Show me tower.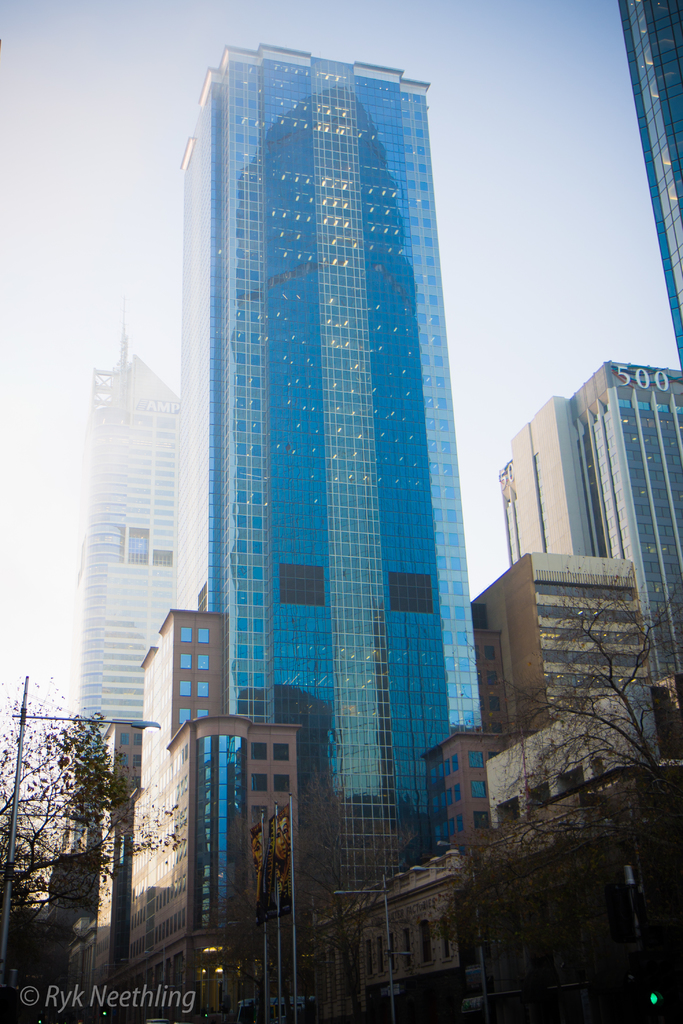
tower is here: select_region(110, 0, 471, 806).
